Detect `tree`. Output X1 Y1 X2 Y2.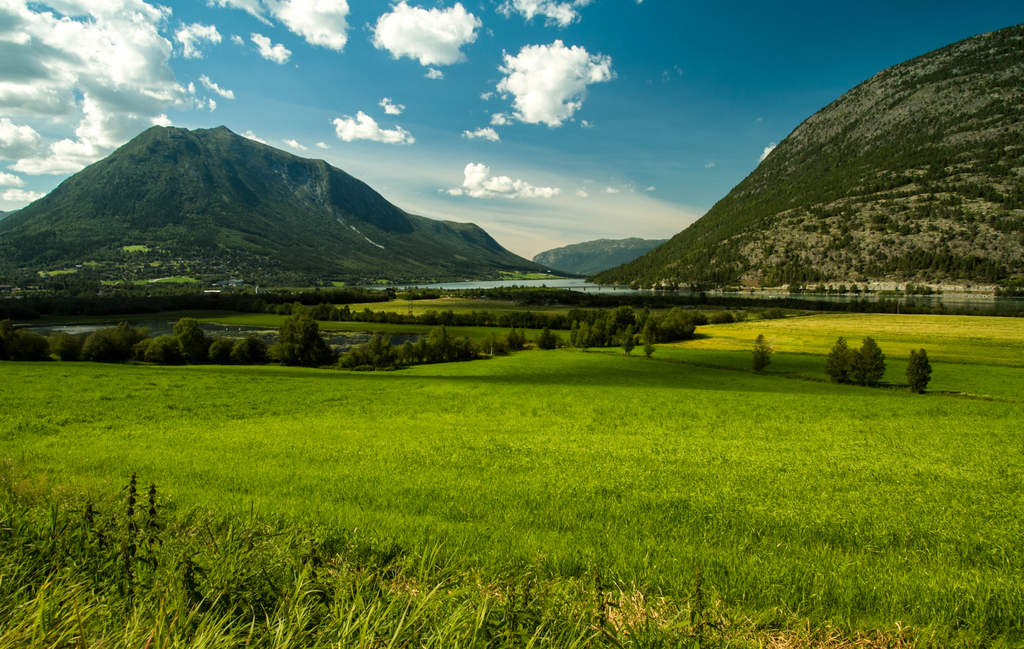
531 325 557 348.
